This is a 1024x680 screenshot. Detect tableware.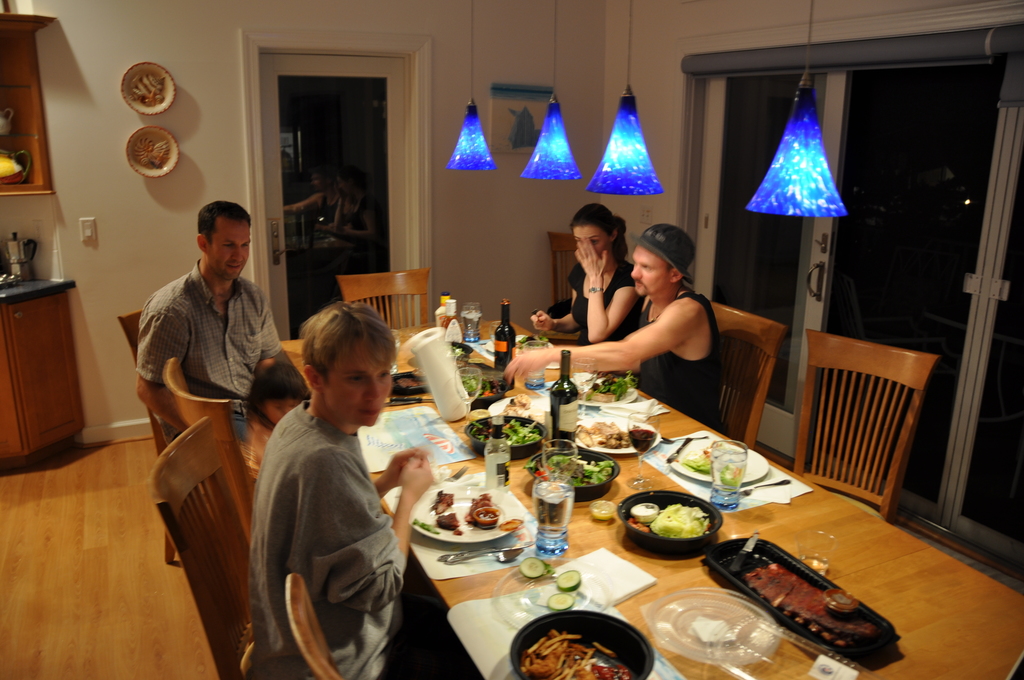
(454,368,484,425).
